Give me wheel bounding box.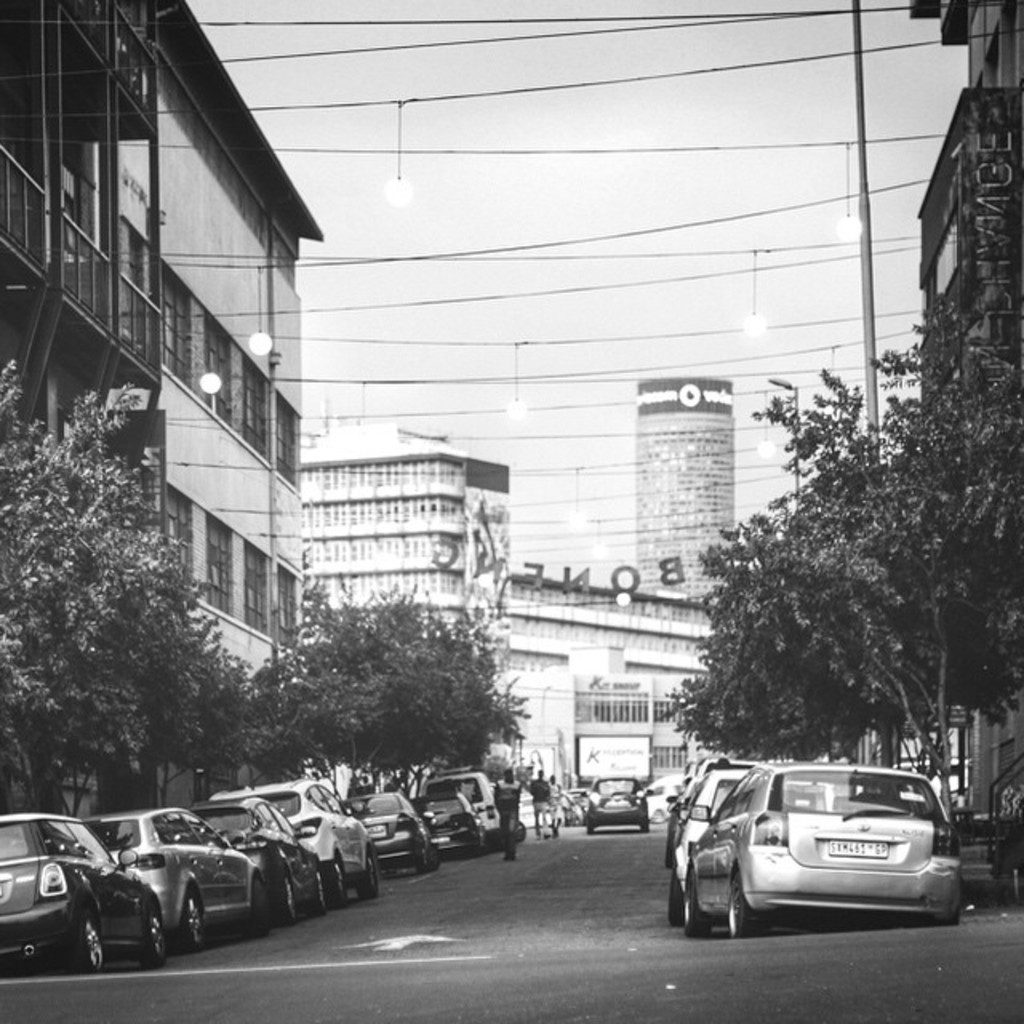
722:877:742:931.
